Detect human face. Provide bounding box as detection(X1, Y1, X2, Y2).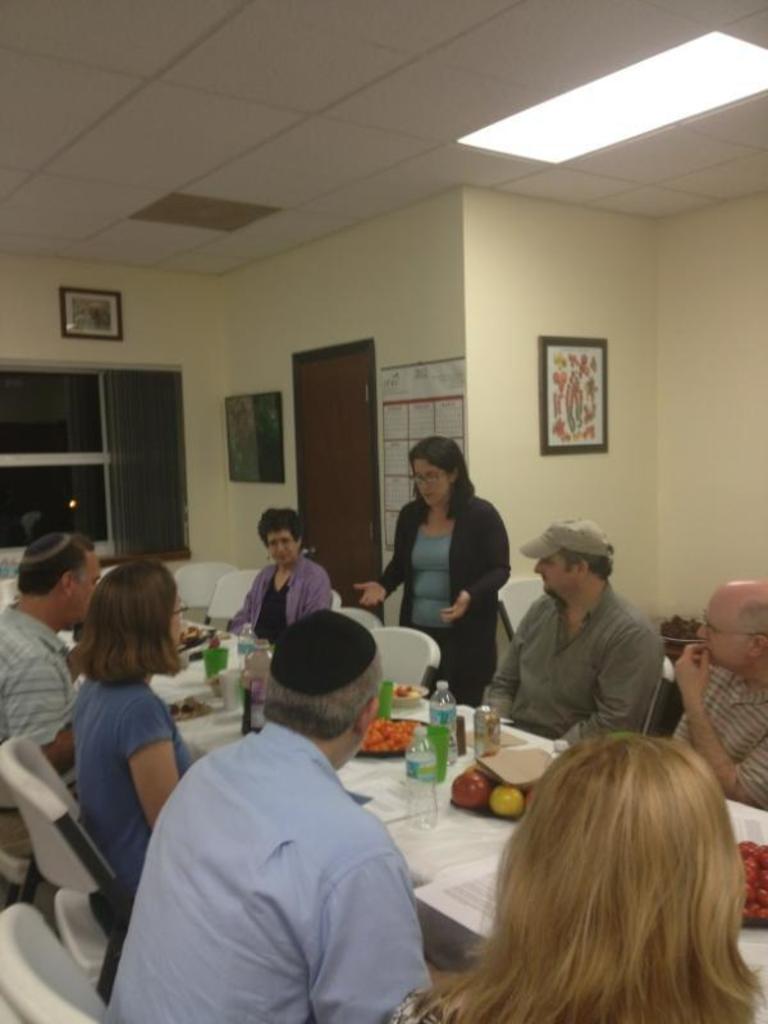
detection(413, 456, 449, 504).
